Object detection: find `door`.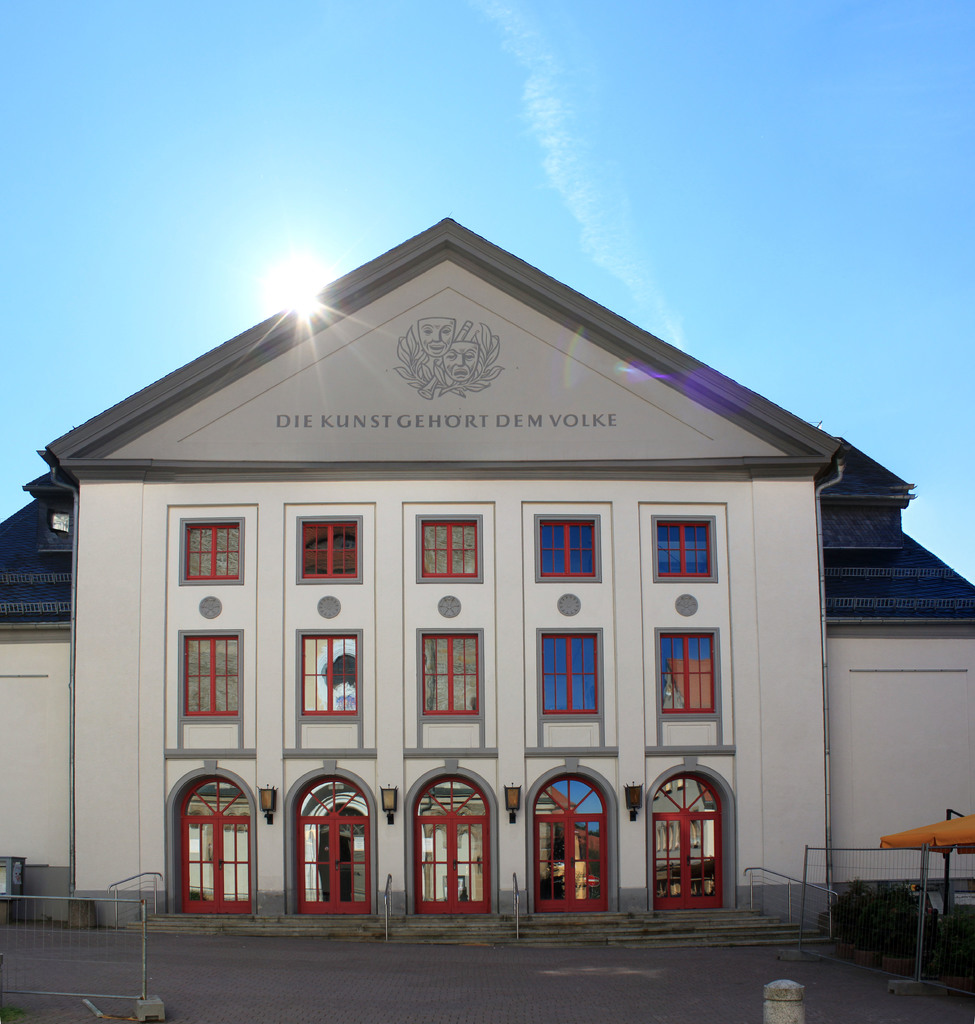
414, 812, 488, 919.
